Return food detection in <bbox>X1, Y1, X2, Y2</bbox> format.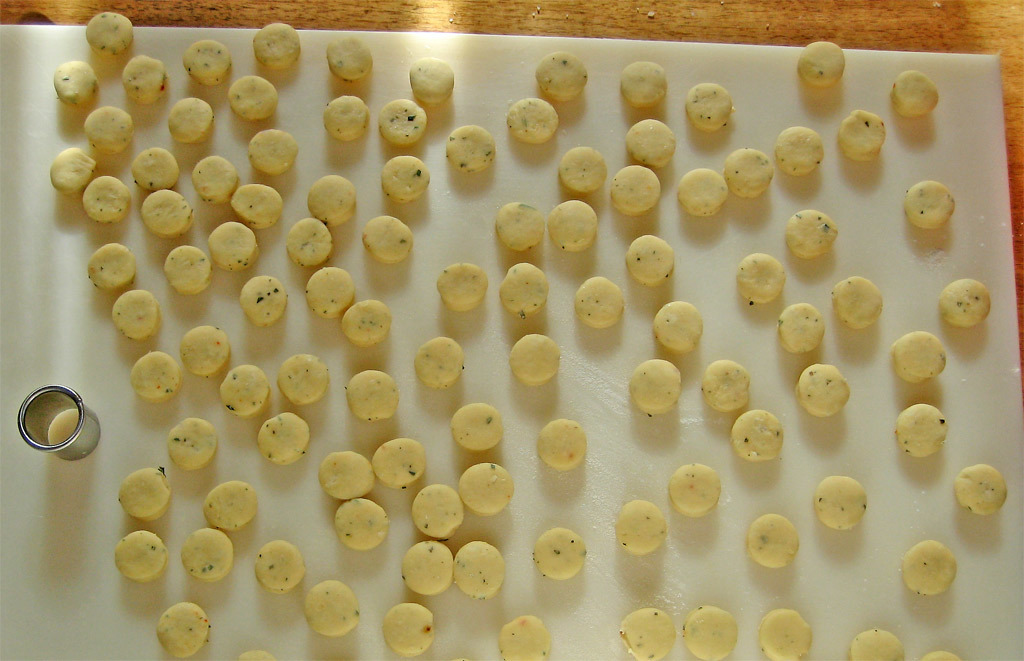
<bbox>933, 277, 993, 326</bbox>.
